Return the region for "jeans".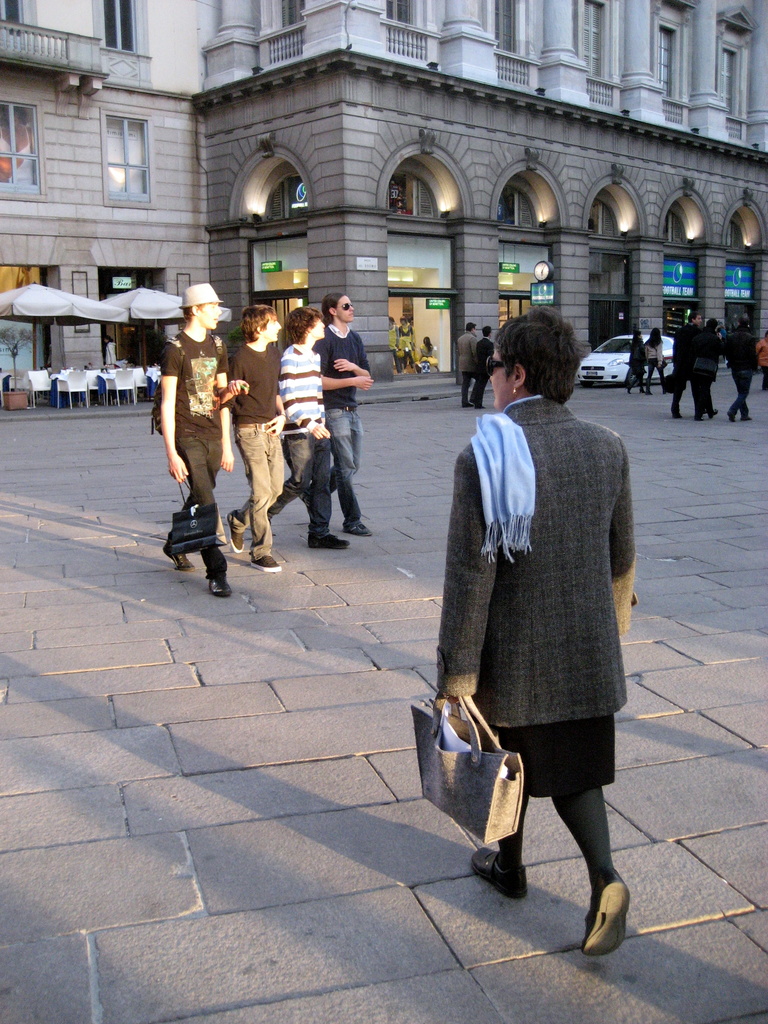
[x1=234, y1=424, x2=285, y2=557].
